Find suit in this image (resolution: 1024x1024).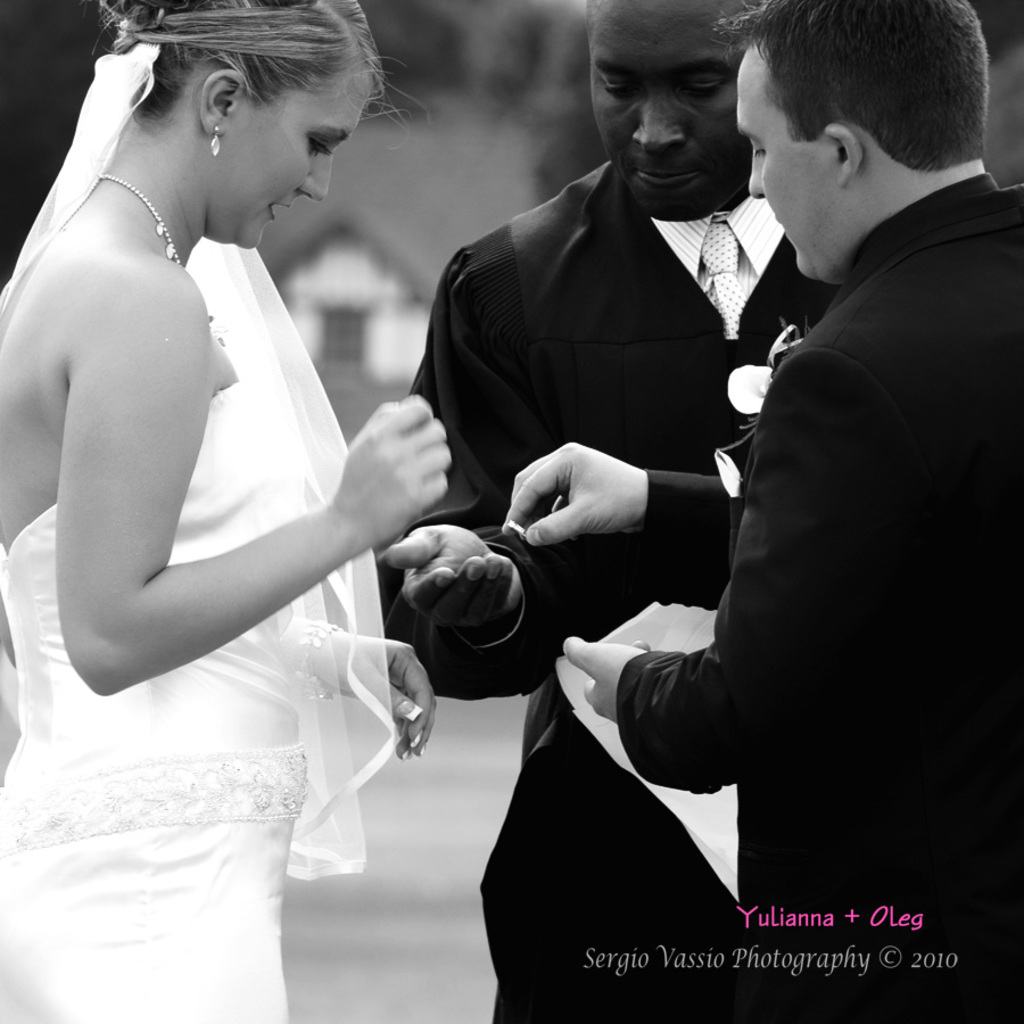
(left=375, top=159, right=844, bottom=1023).
